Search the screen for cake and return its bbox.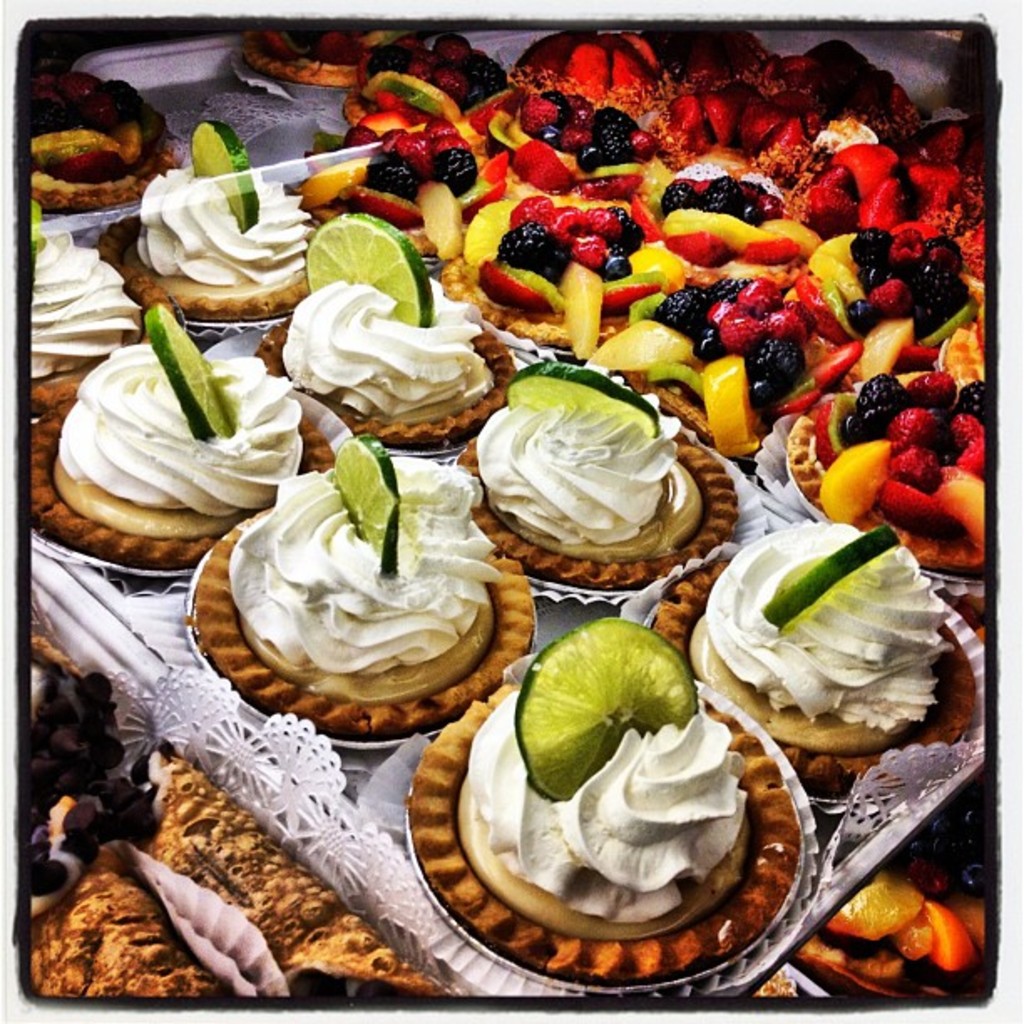
Found: crop(656, 515, 979, 786).
